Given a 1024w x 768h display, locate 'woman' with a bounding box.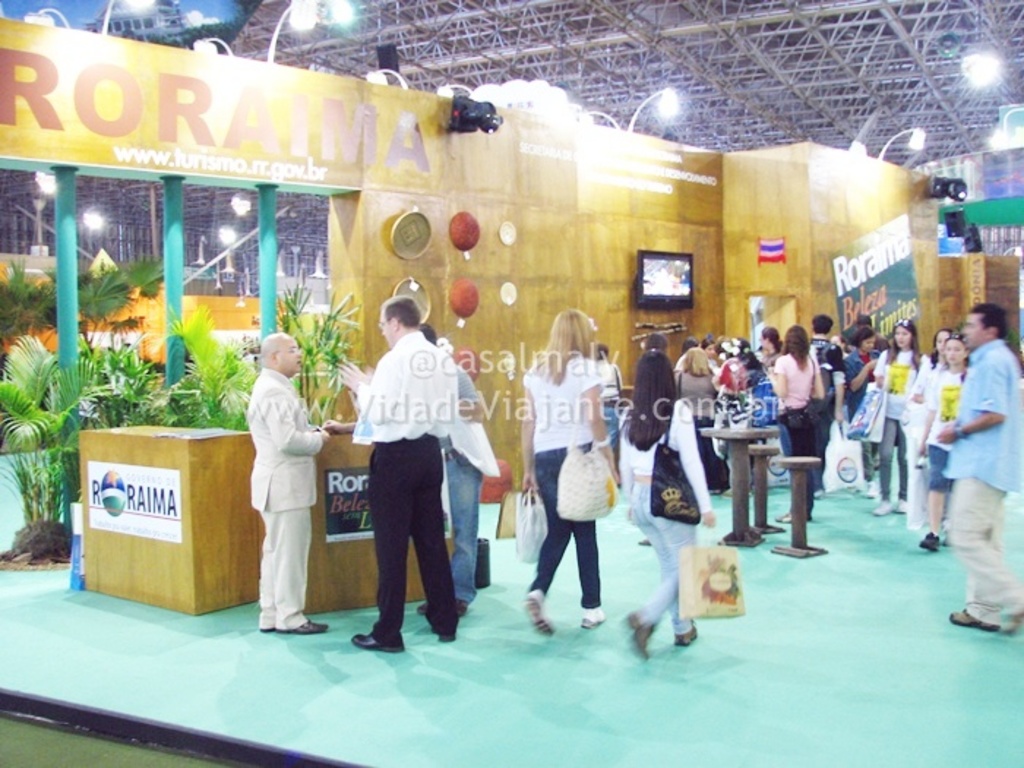
Located: pyautogui.locateOnScreen(620, 350, 712, 661).
